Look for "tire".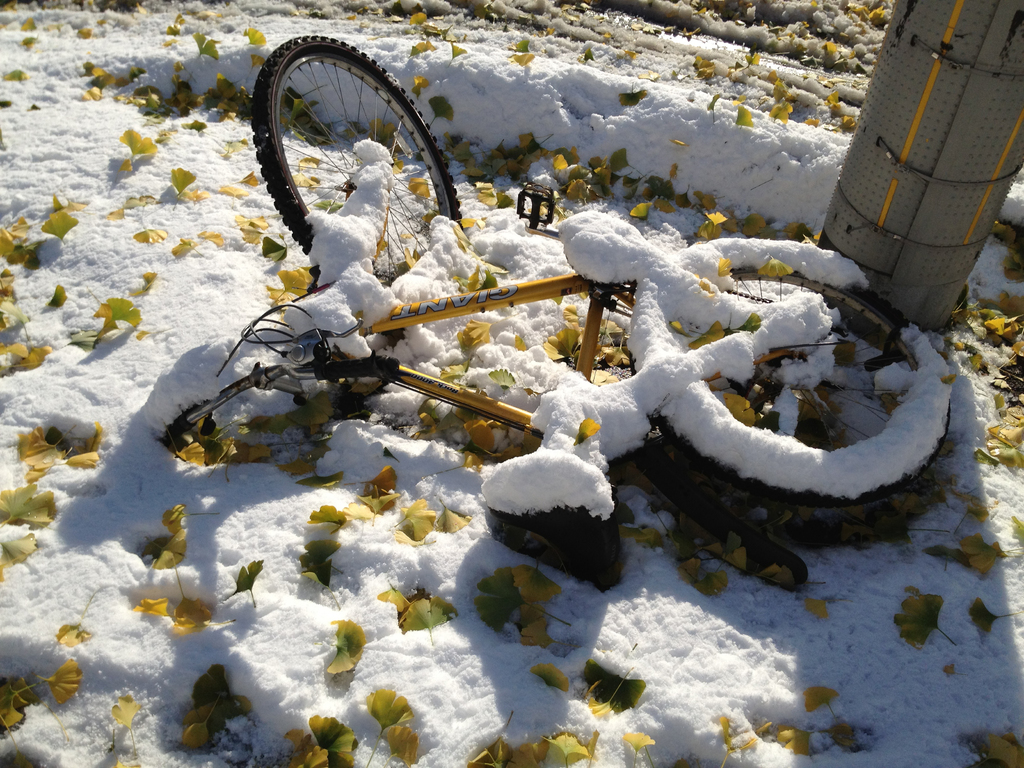
Found: rect(249, 36, 459, 273).
